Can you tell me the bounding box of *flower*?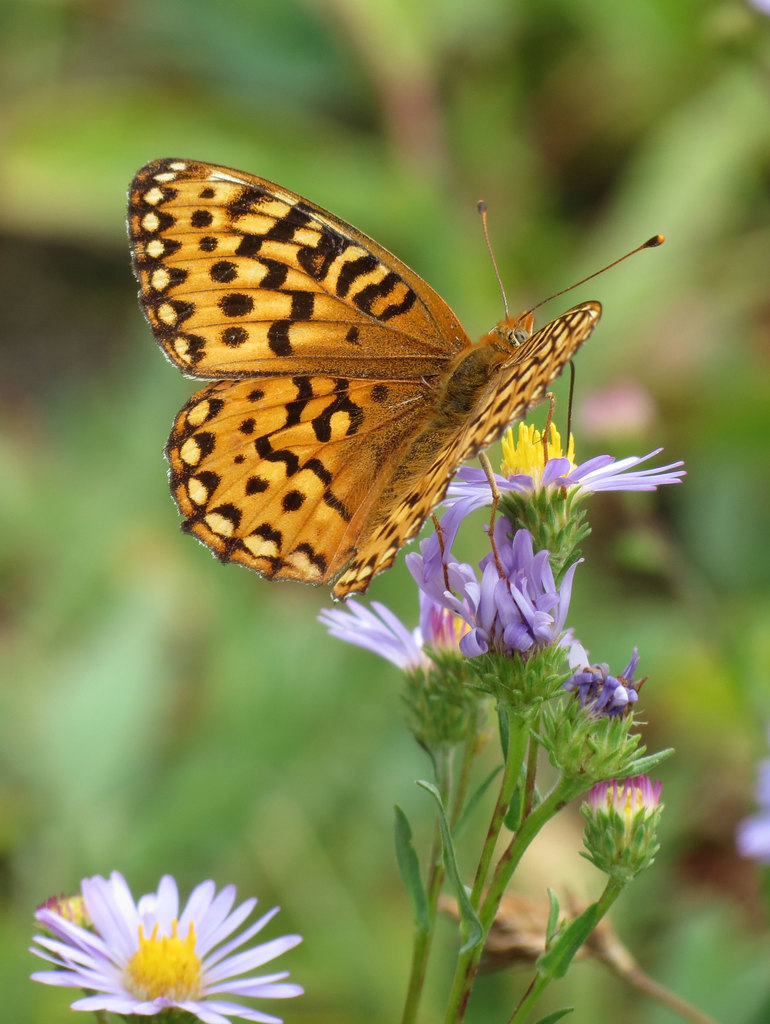
BBox(430, 422, 676, 501).
